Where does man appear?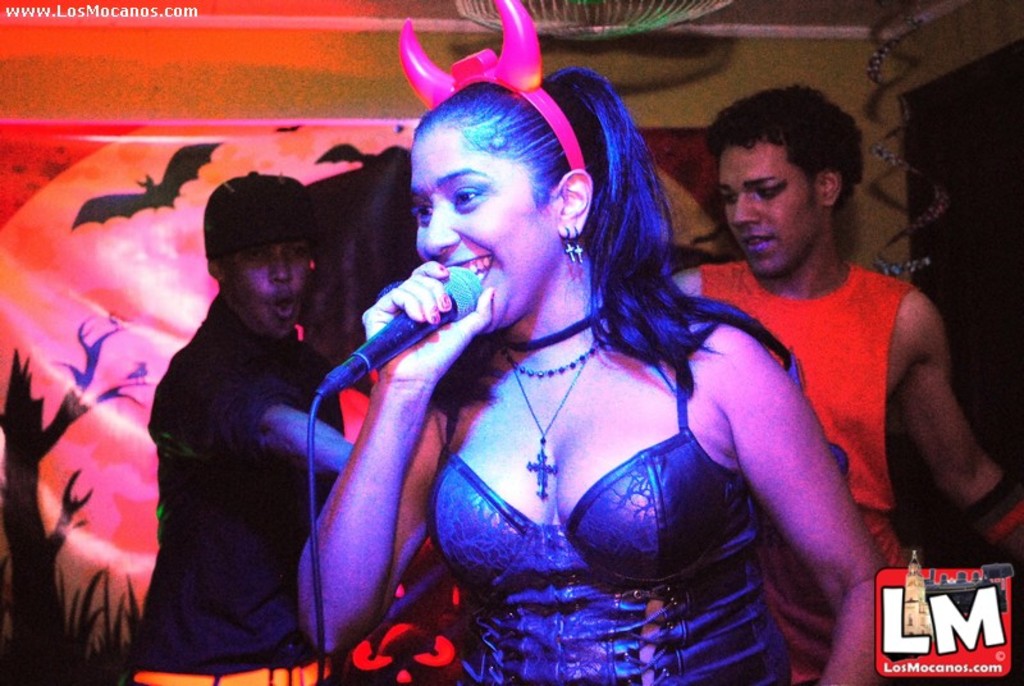
Appears at Rect(686, 87, 989, 648).
